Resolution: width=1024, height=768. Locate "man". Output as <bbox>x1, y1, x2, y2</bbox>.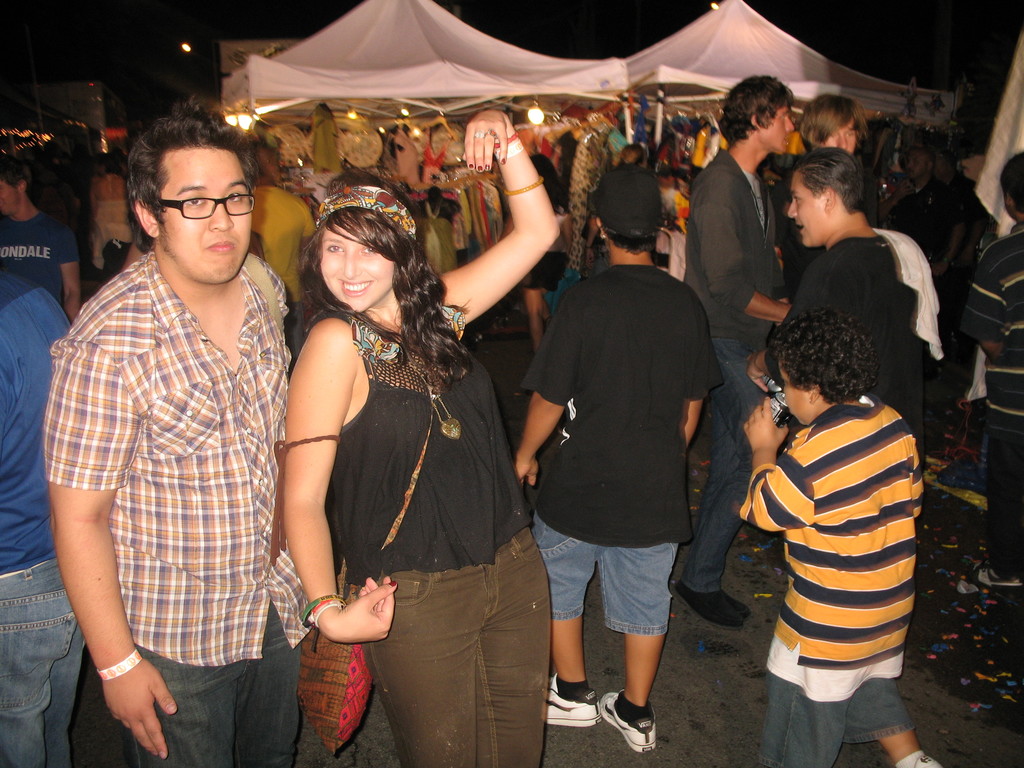
<bbox>678, 68, 795, 637</bbox>.
